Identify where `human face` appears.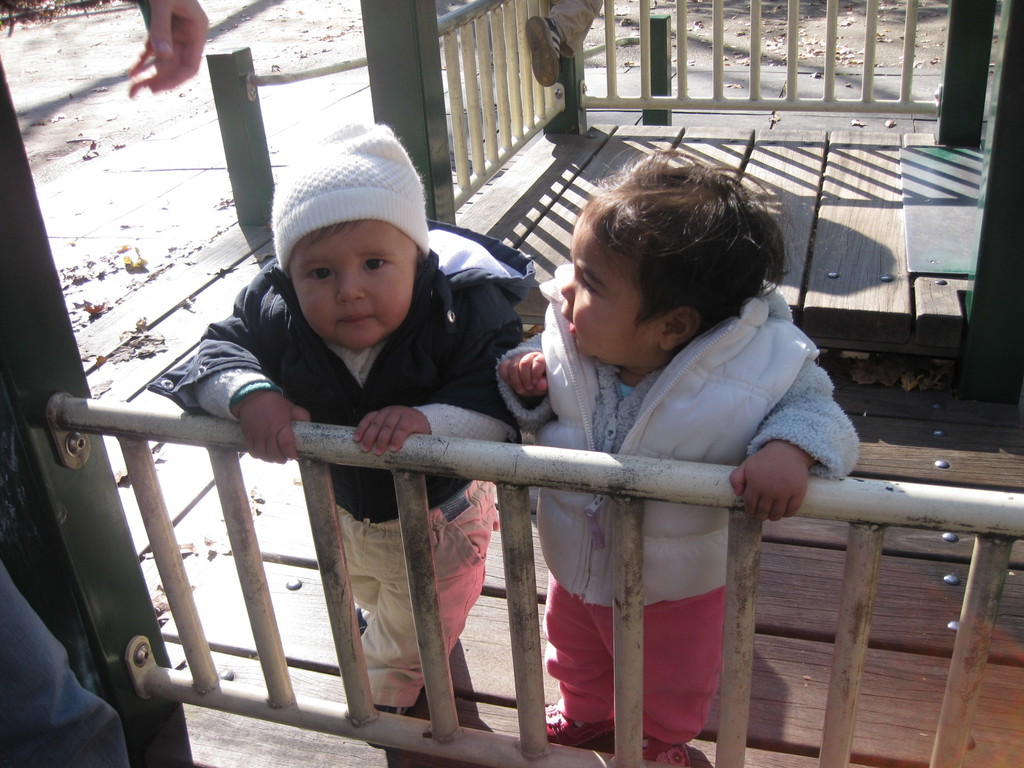
Appears at (562, 204, 669, 360).
